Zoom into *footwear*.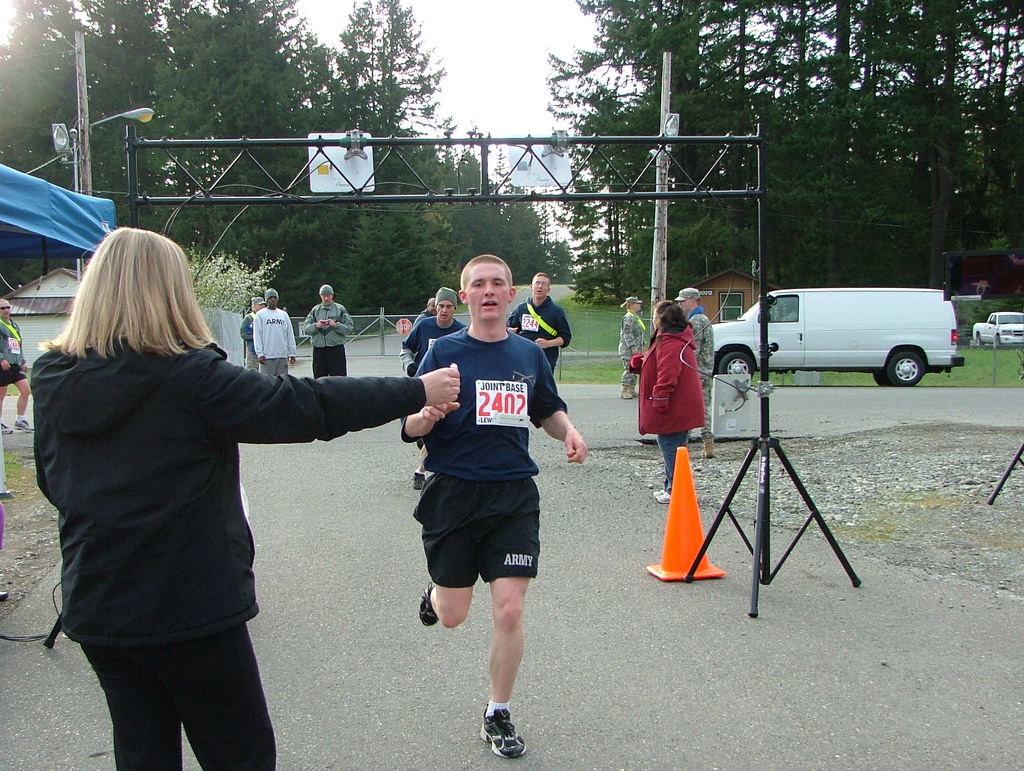
Zoom target: {"x1": 411, "y1": 469, "x2": 426, "y2": 491}.
